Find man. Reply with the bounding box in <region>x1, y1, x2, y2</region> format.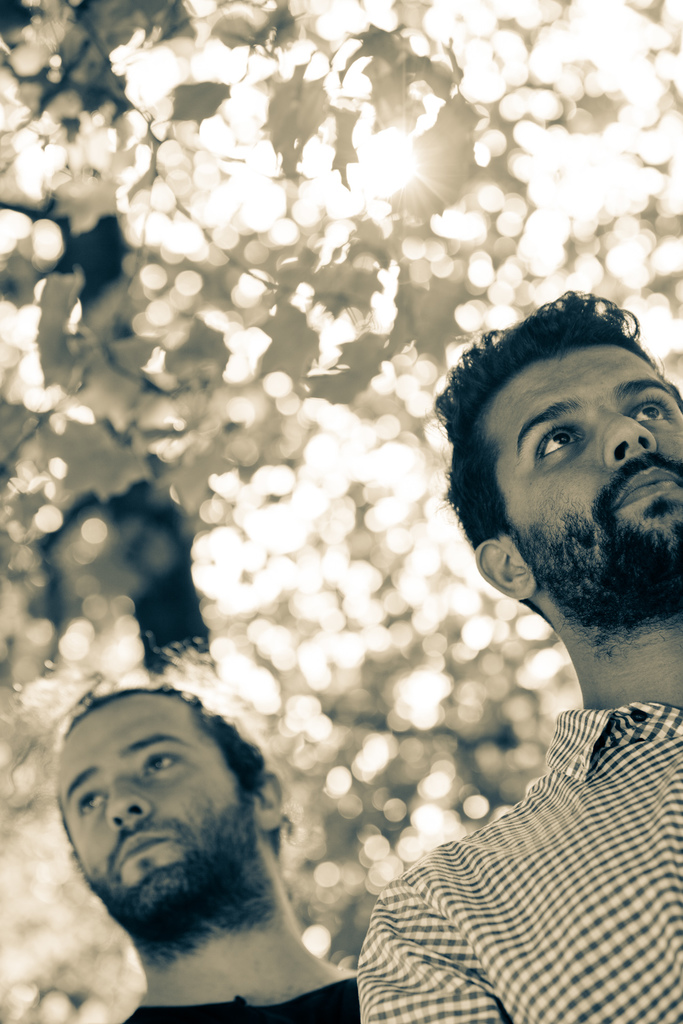
<region>325, 296, 682, 1004</region>.
